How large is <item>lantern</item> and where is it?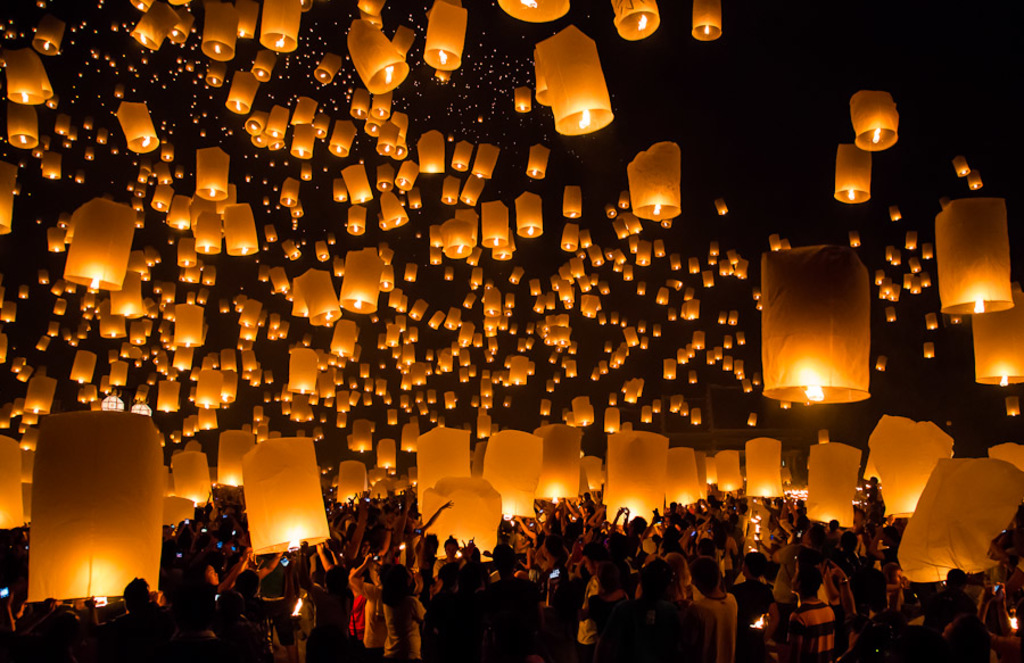
Bounding box: x1=265, y1=226, x2=276, y2=240.
